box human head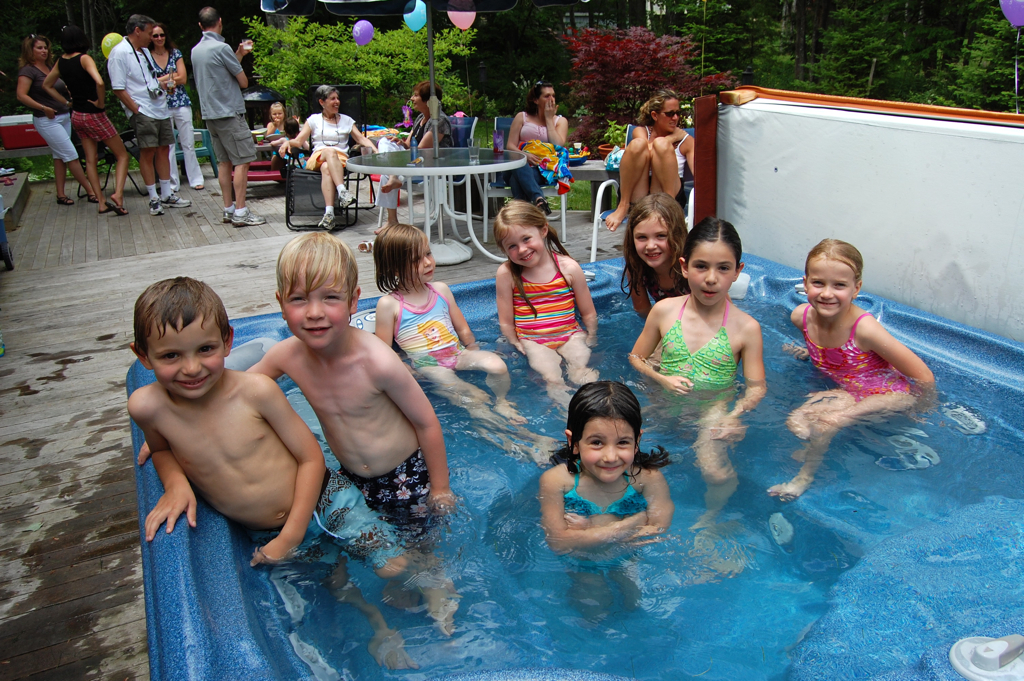
(x1=61, y1=27, x2=86, y2=55)
